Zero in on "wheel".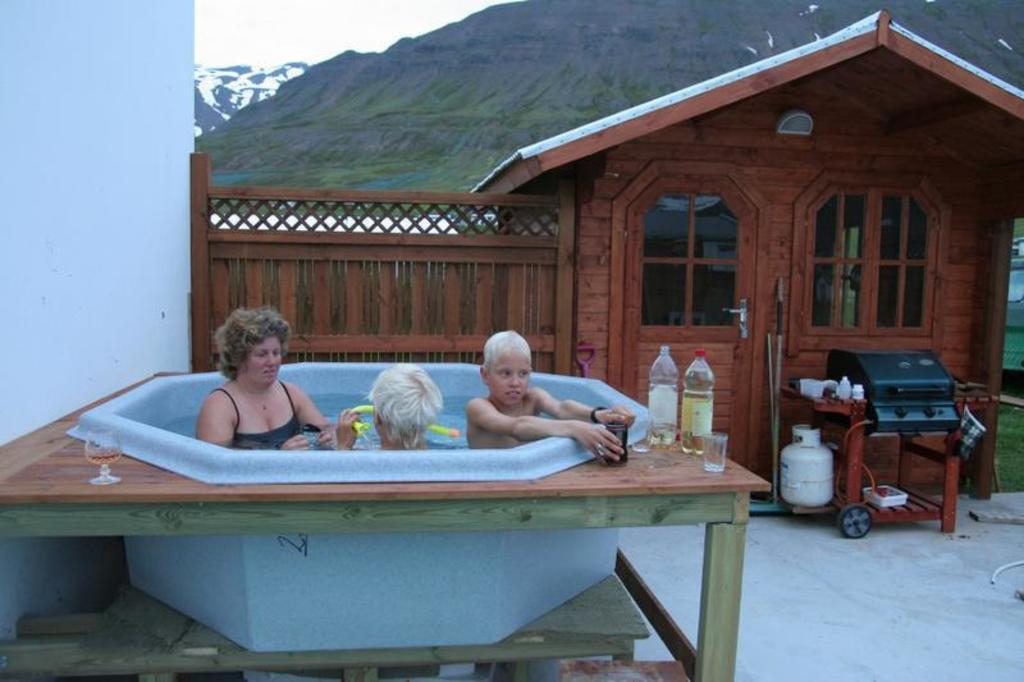
Zeroed in: 845 502 876 534.
